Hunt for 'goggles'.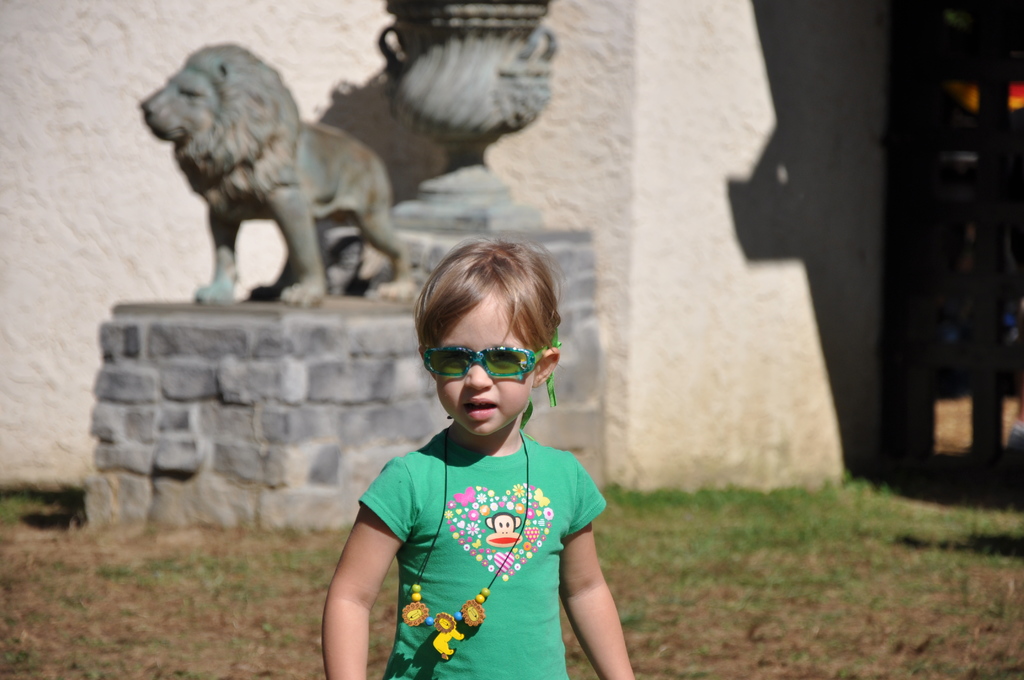
Hunted down at Rect(416, 301, 560, 399).
